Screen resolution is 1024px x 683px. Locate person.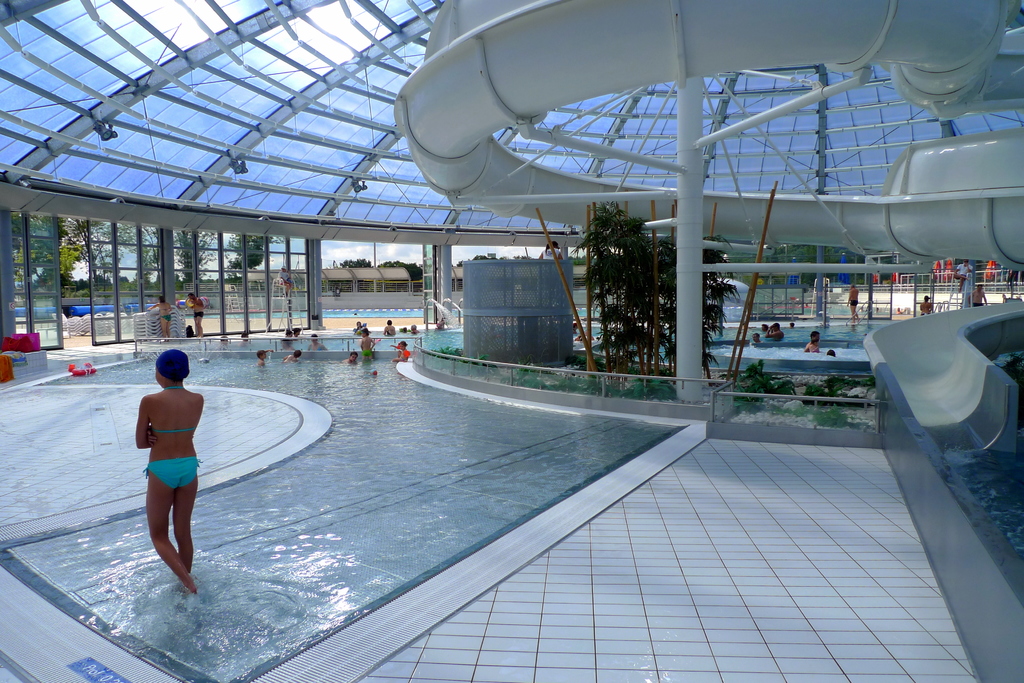
(x1=917, y1=293, x2=934, y2=317).
